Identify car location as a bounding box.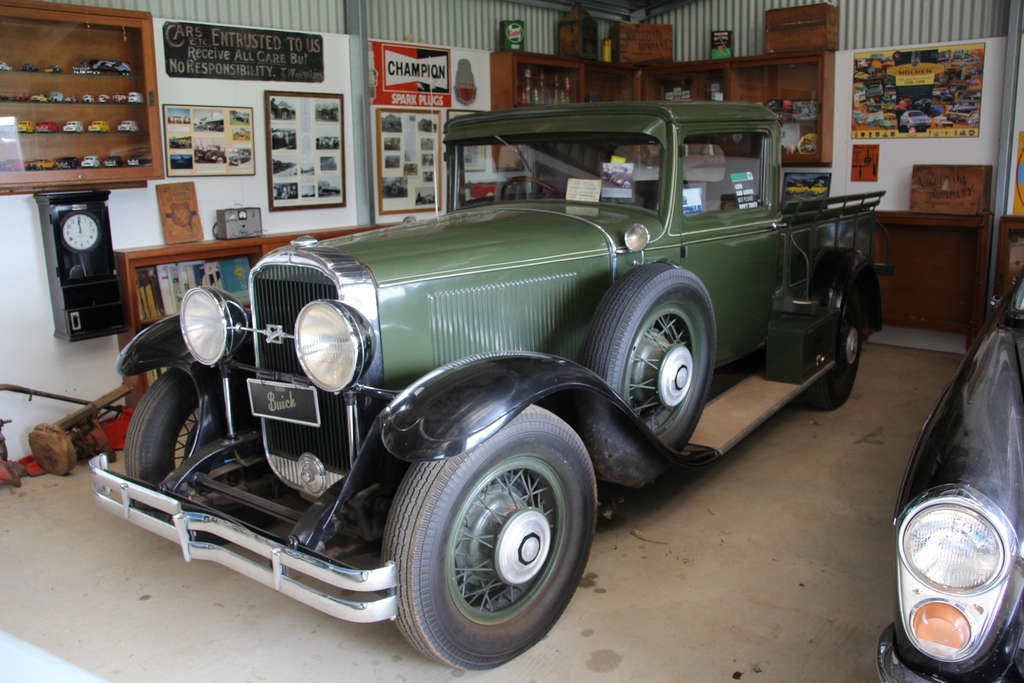
locate(169, 113, 189, 122).
